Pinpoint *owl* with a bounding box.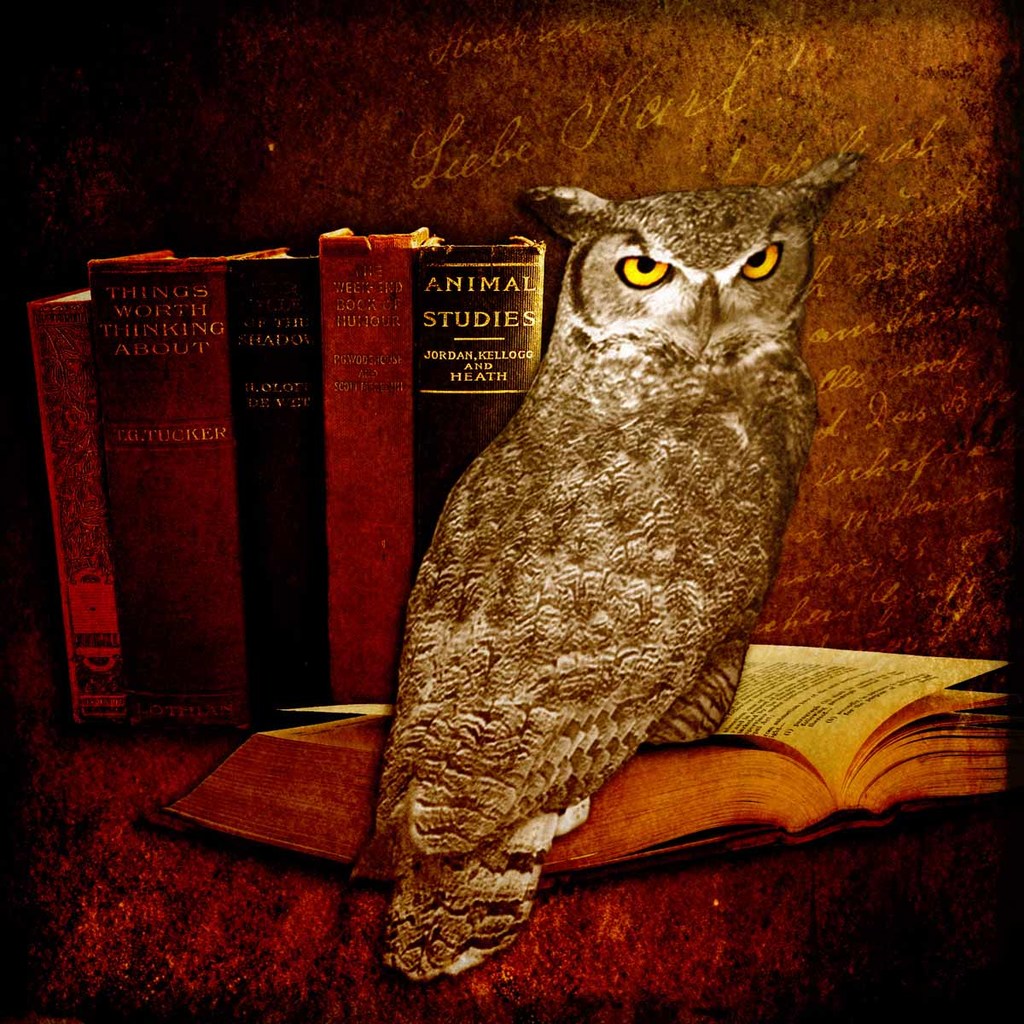
348, 147, 877, 986.
